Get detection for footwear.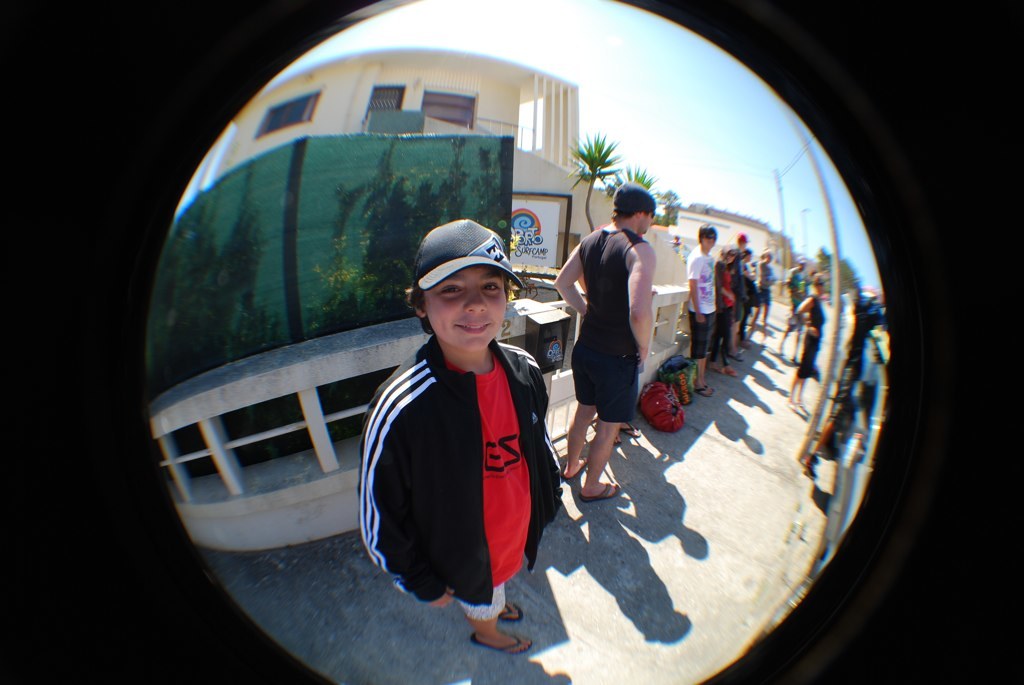
Detection: {"left": 696, "top": 385, "right": 713, "bottom": 400}.
